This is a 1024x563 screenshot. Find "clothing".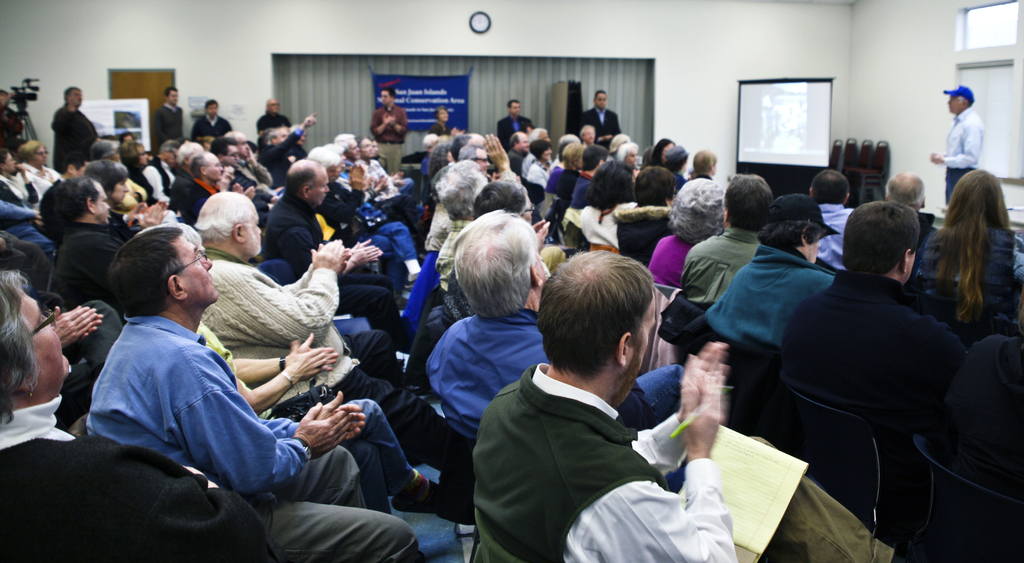
Bounding box: bbox=(780, 266, 972, 430).
